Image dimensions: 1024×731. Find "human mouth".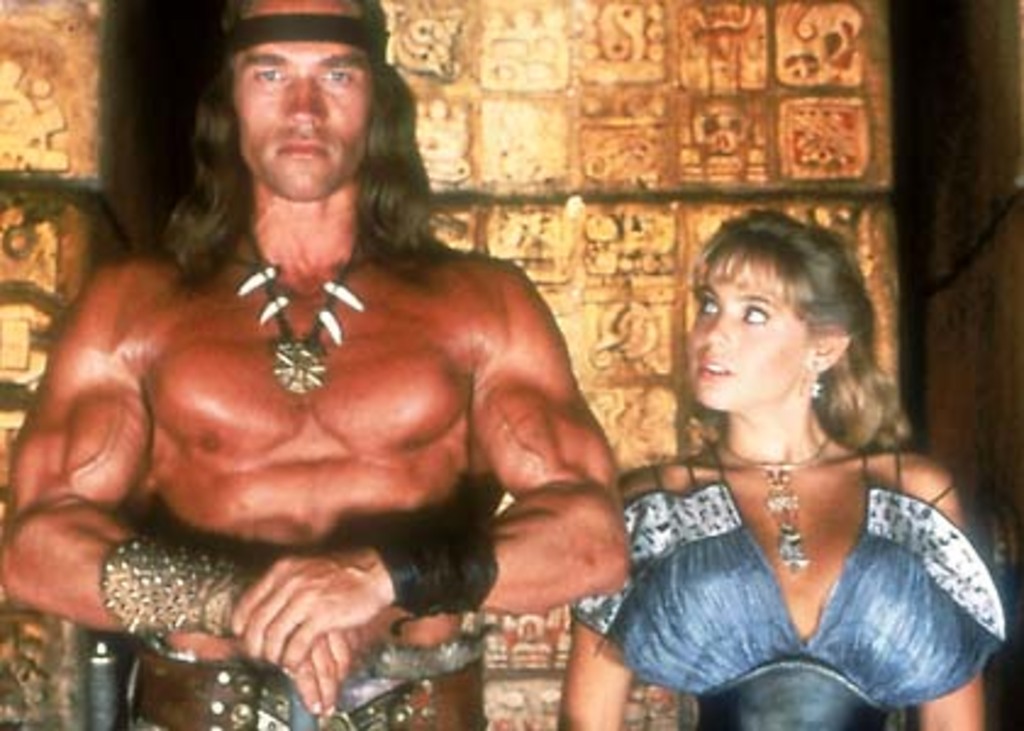
<bbox>271, 134, 327, 168</bbox>.
